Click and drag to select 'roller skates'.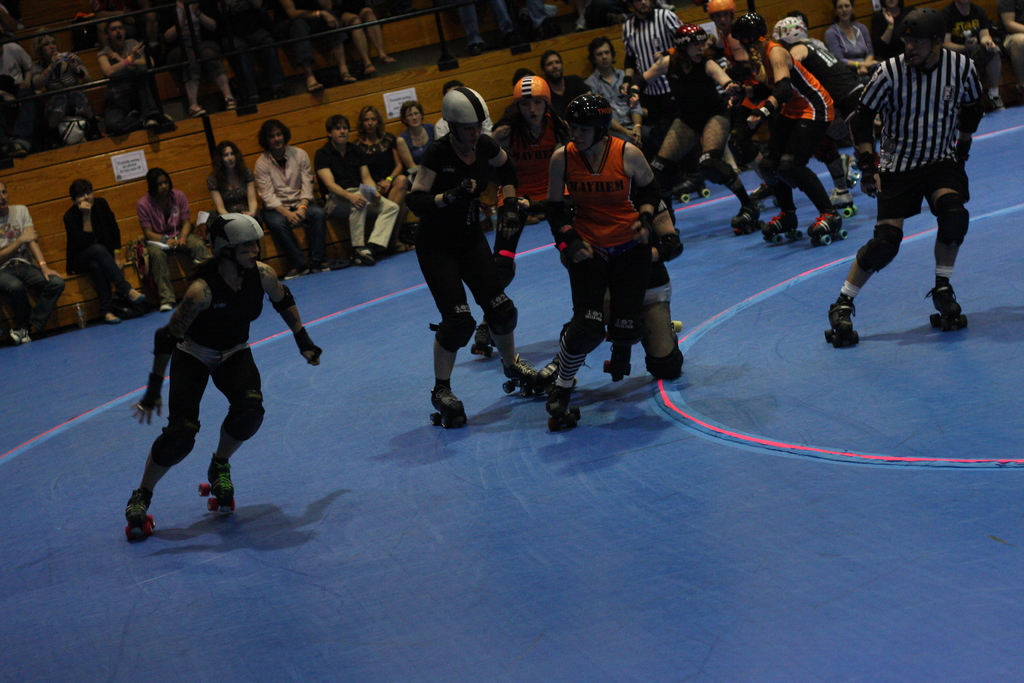
Selection: bbox=(838, 149, 864, 190).
